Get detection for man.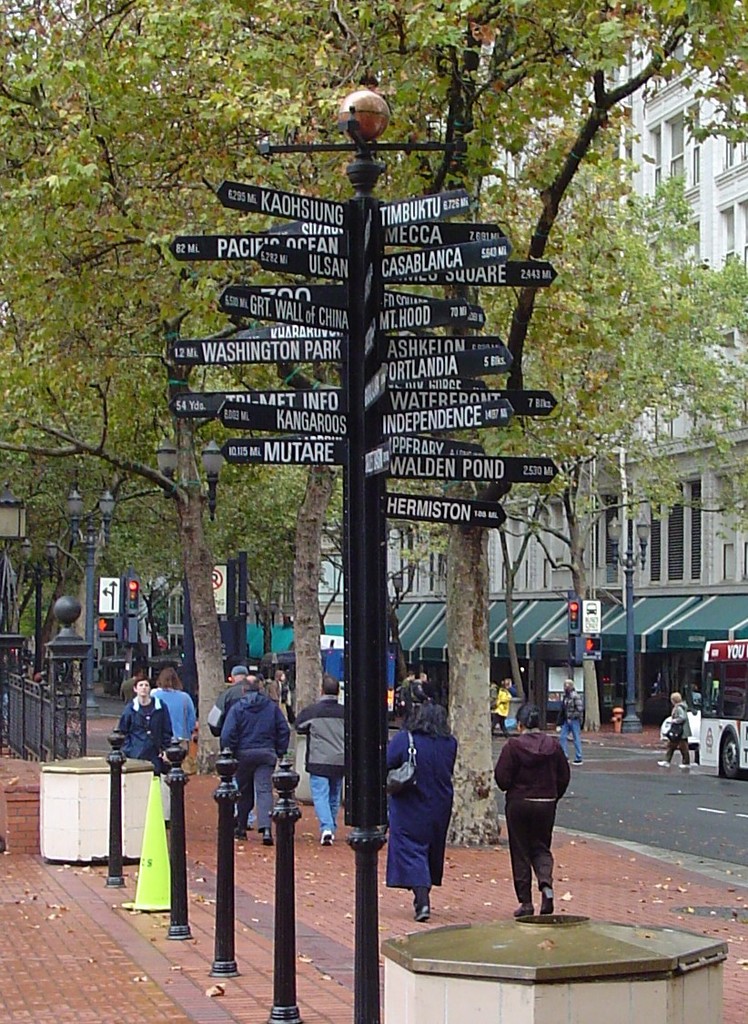
Detection: detection(287, 672, 356, 851).
